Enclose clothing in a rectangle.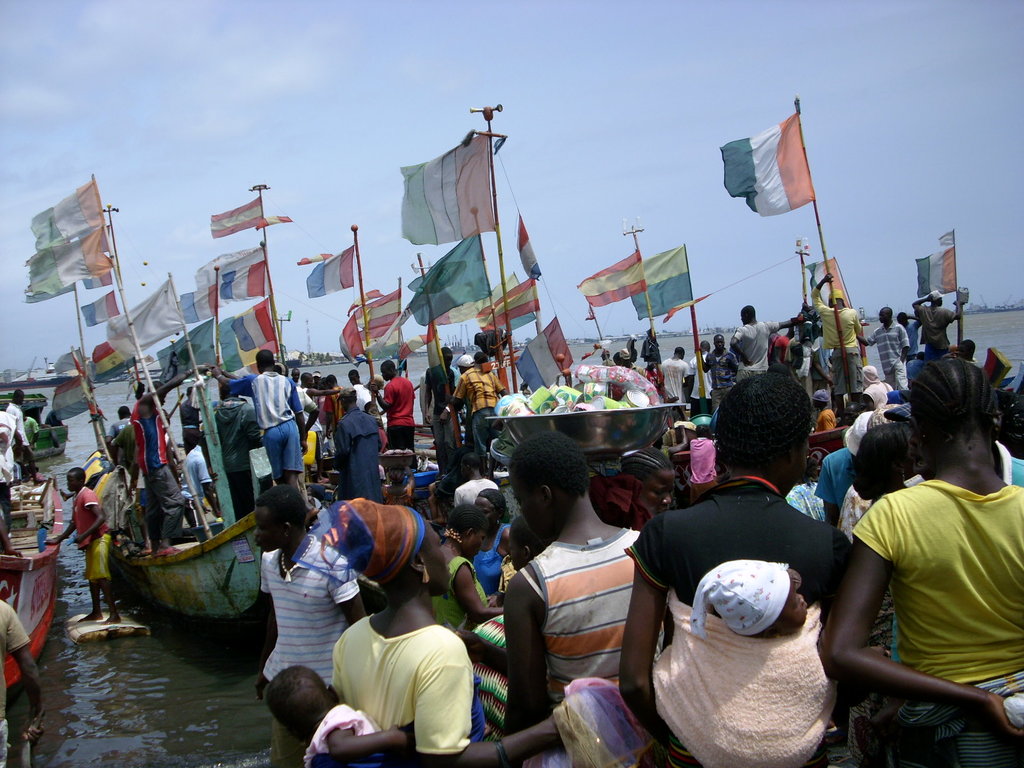
<bbox>655, 358, 684, 399</bbox>.
